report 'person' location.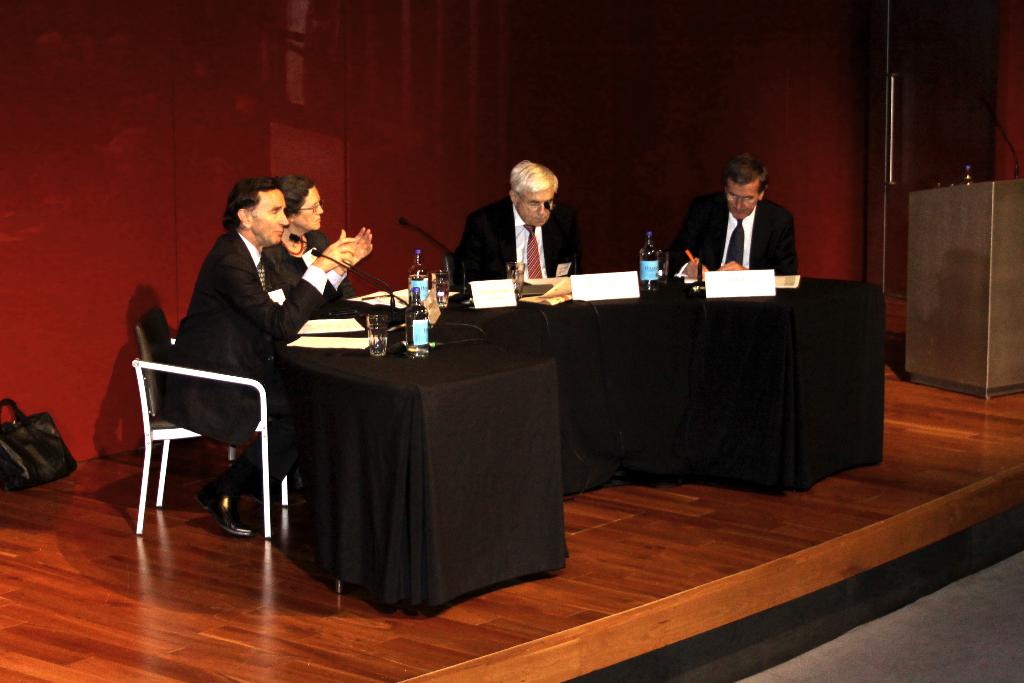
Report: locate(439, 158, 586, 289).
